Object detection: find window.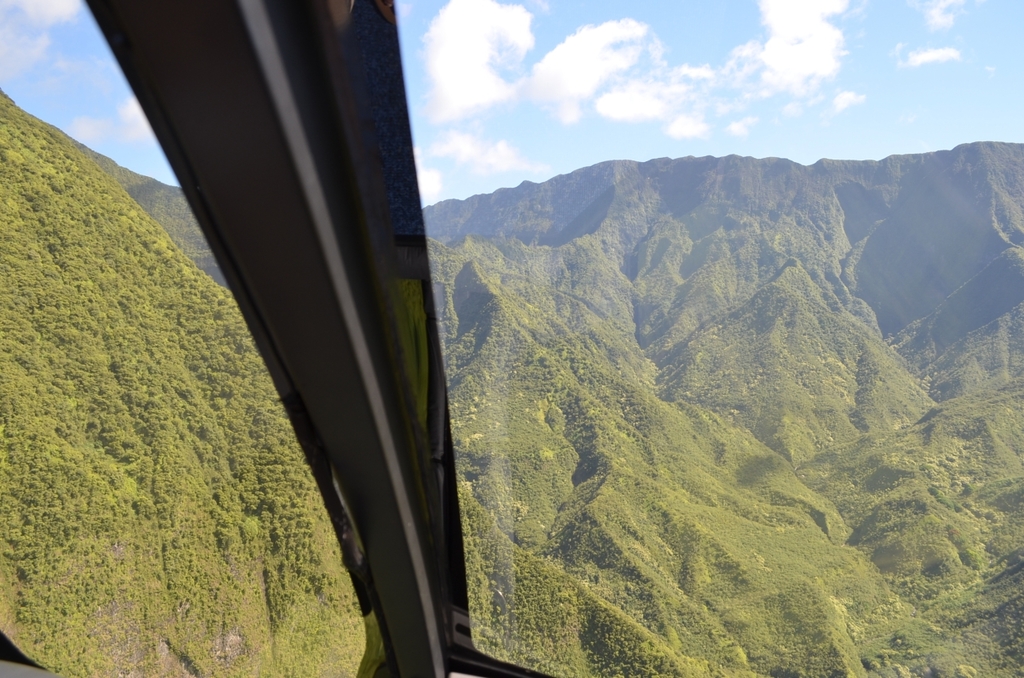
303:0:1023:677.
